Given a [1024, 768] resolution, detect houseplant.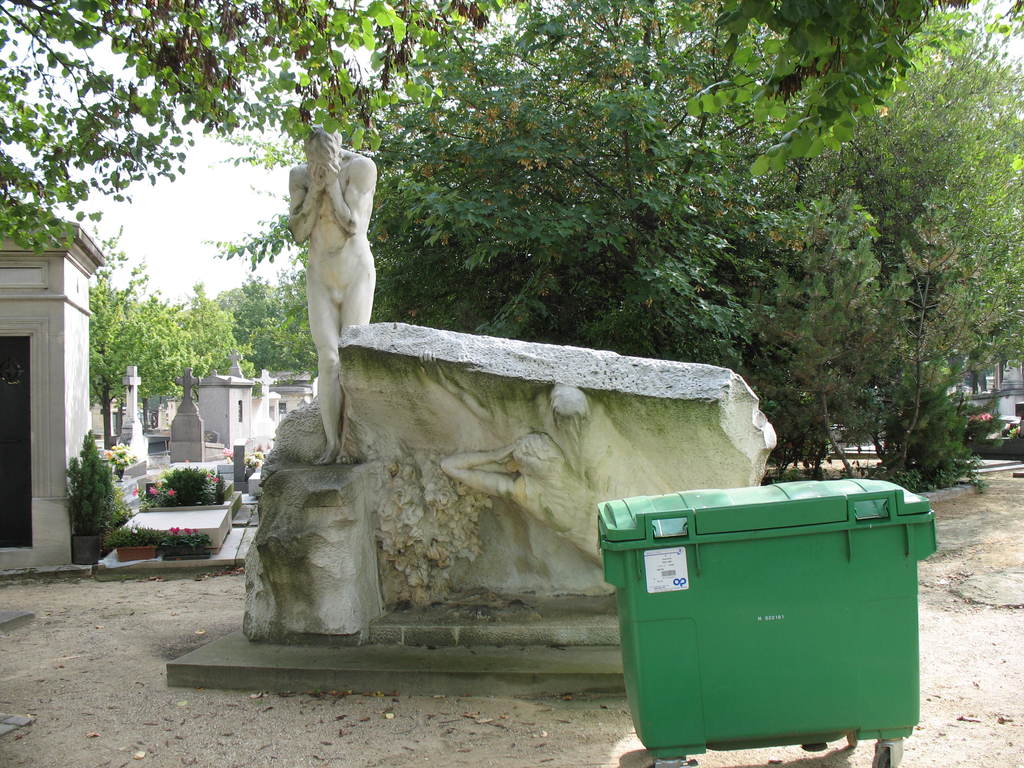
x1=107 y1=522 x2=164 y2=557.
